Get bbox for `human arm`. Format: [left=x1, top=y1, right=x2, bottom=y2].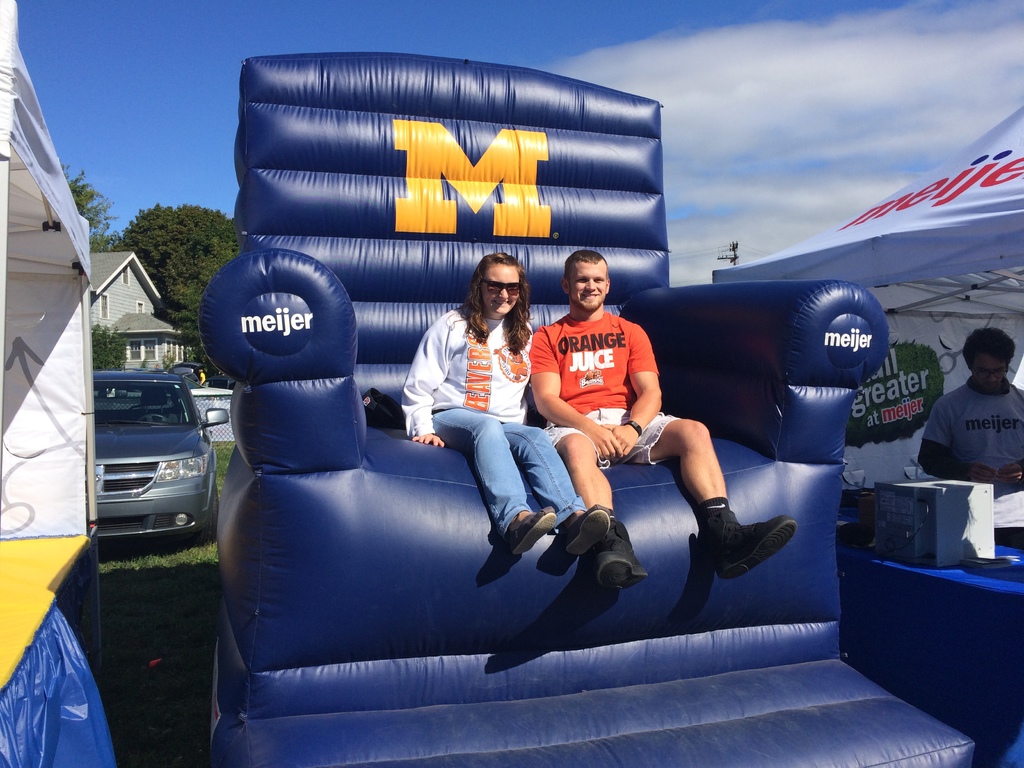
[left=605, top=310, right=660, bottom=454].
